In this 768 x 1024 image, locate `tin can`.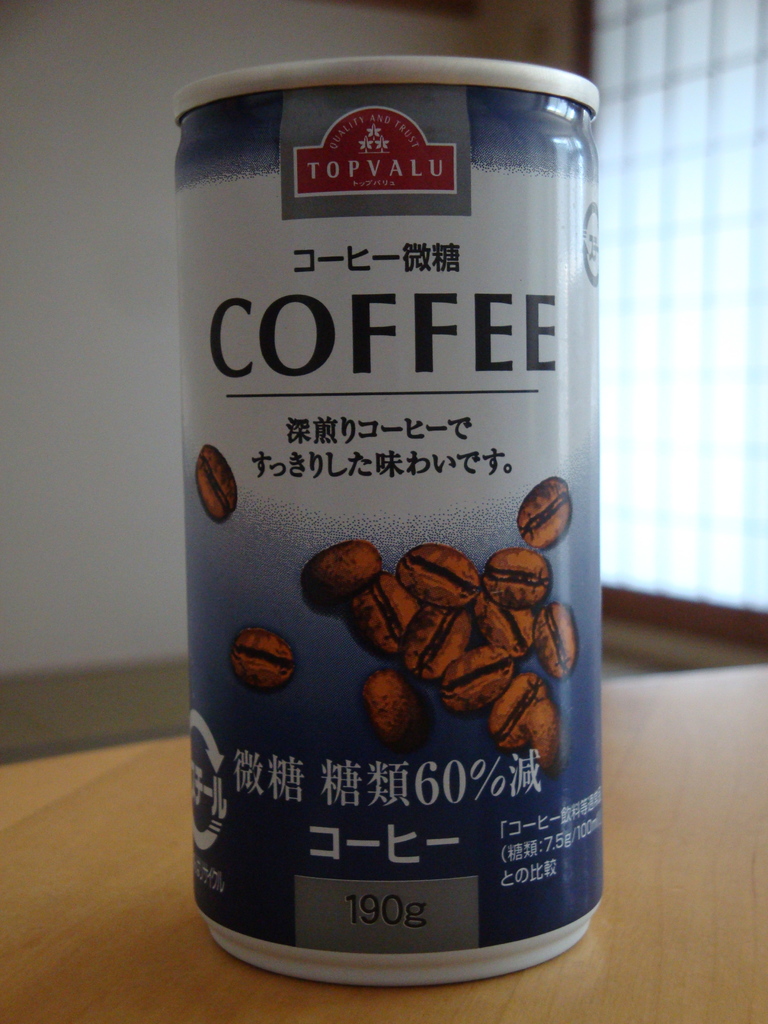
Bounding box: {"x1": 177, "y1": 55, "x2": 602, "y2": 984}.
